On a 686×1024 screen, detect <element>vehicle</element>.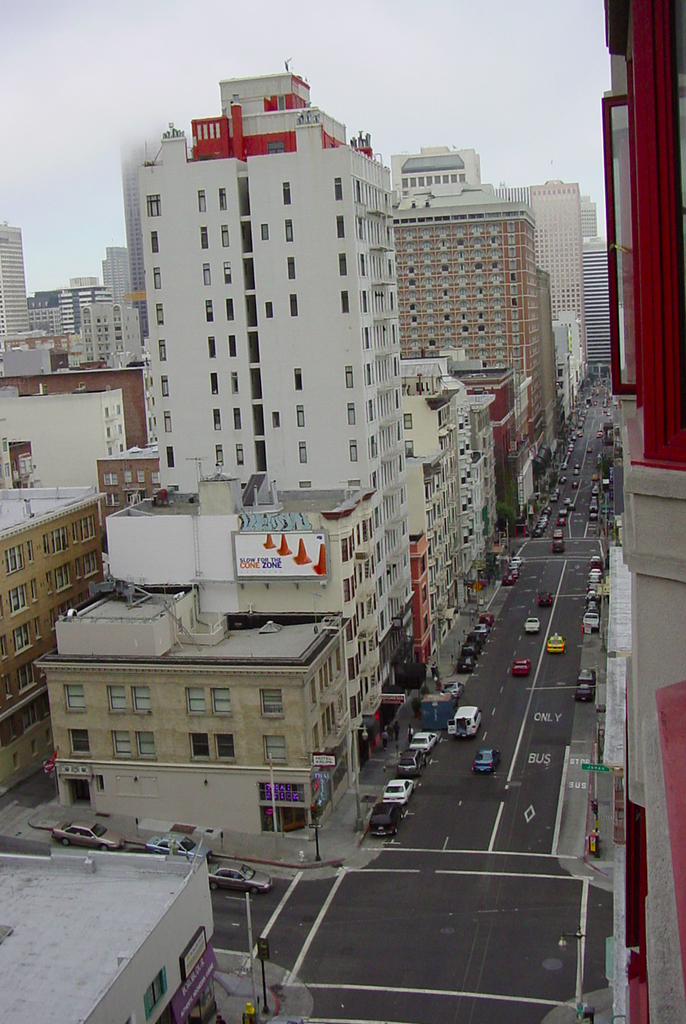
(left=459, top=636, right=480, bottom=660).
